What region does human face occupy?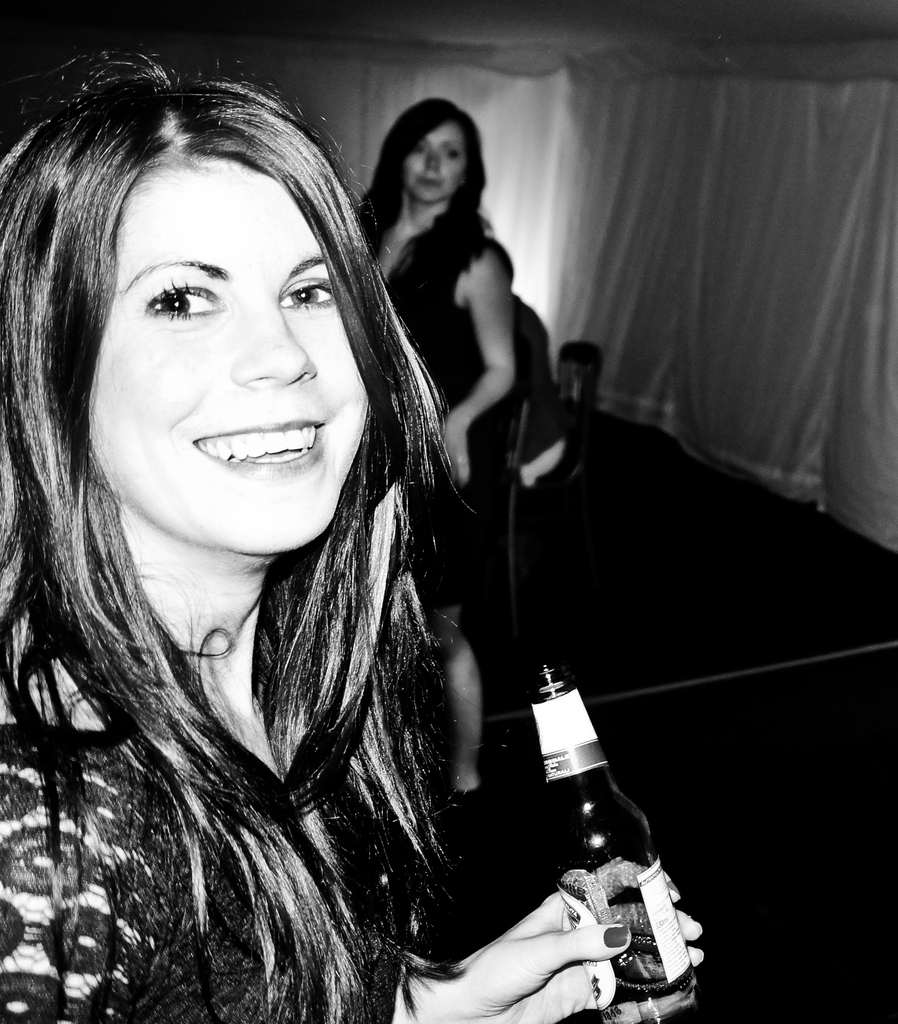
select_region(68, 127, 386, 542).
